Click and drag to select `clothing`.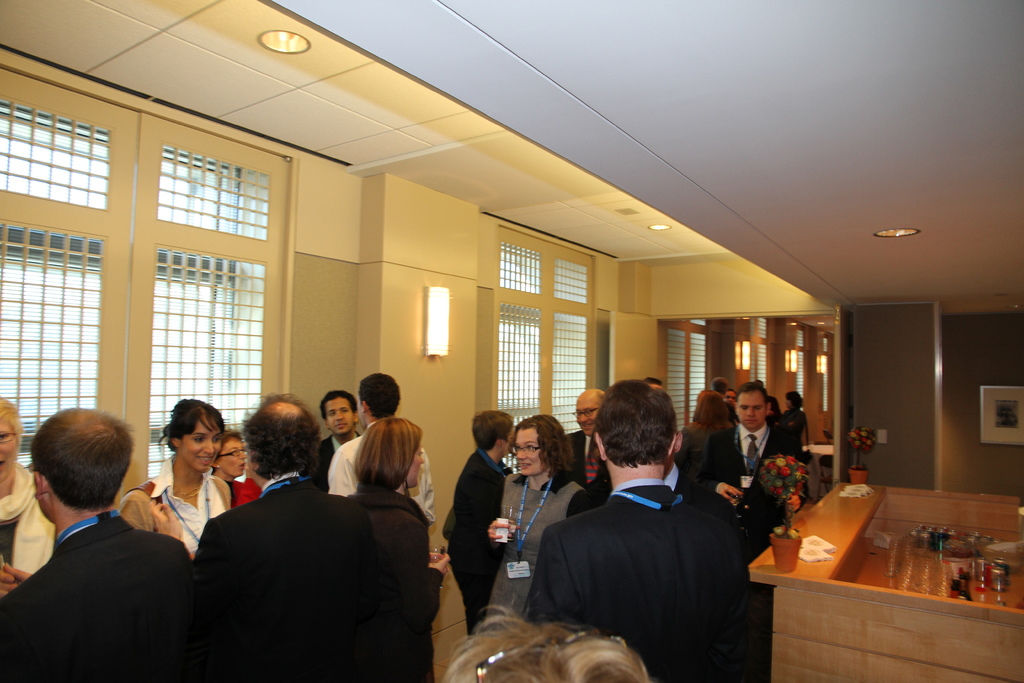
Selection: (left=529, top=452, right=765, bottom=679).
